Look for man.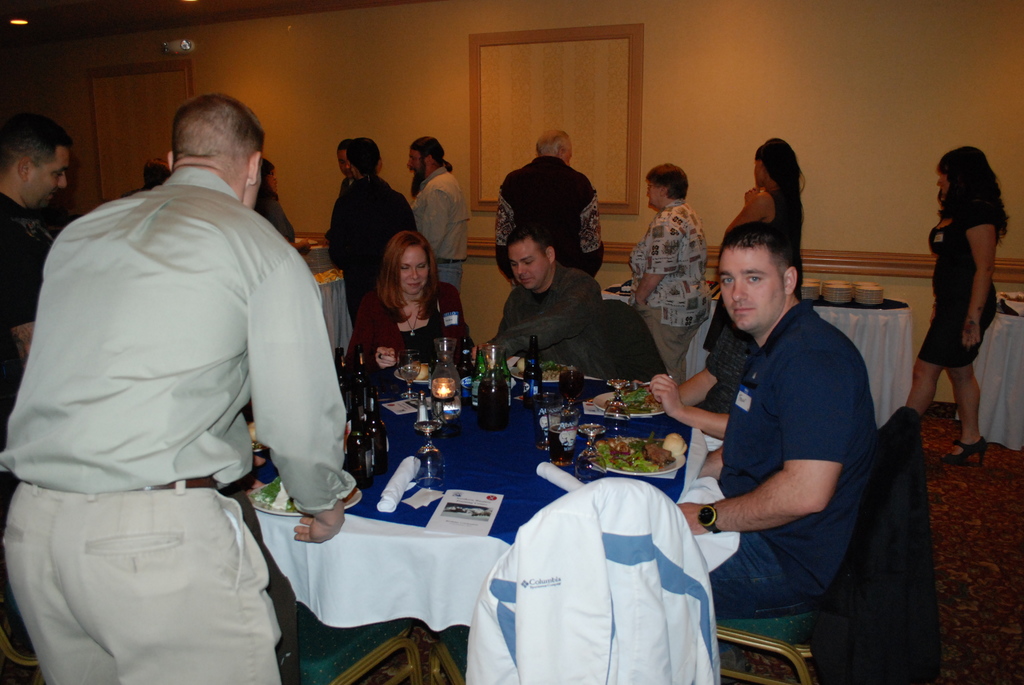
Found: <region>315, 138, 405, 300</region>.
